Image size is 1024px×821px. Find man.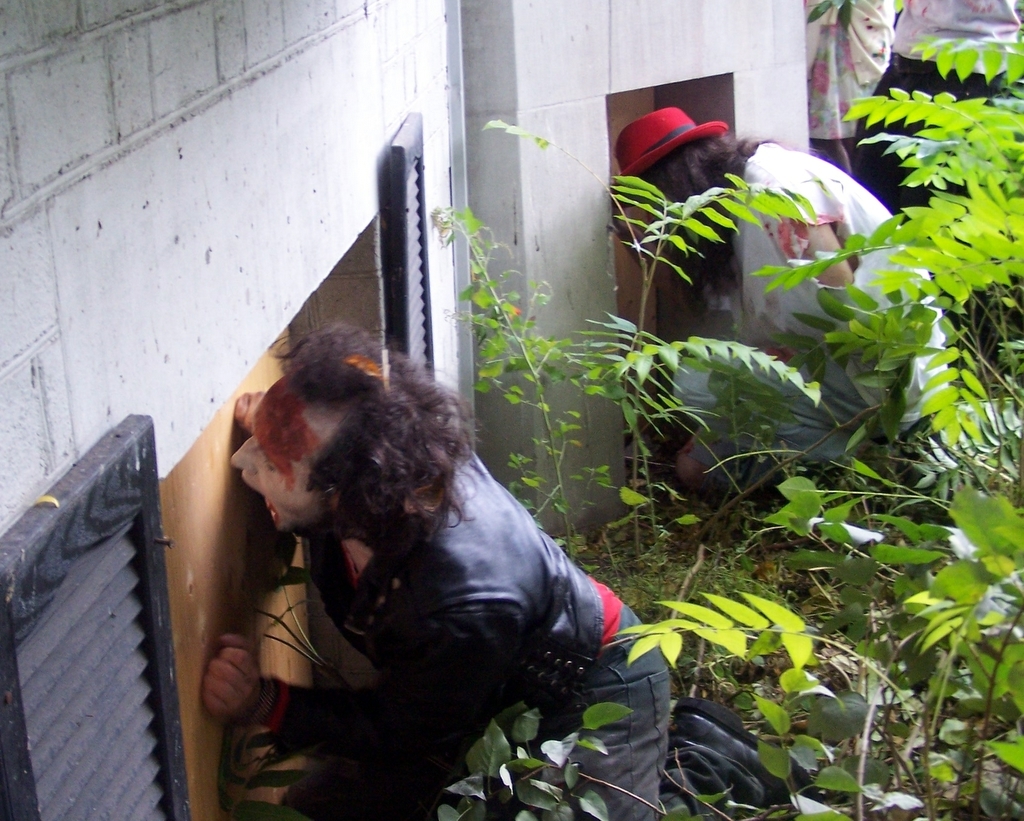
<region>612, 103, 946, 512</region>.
